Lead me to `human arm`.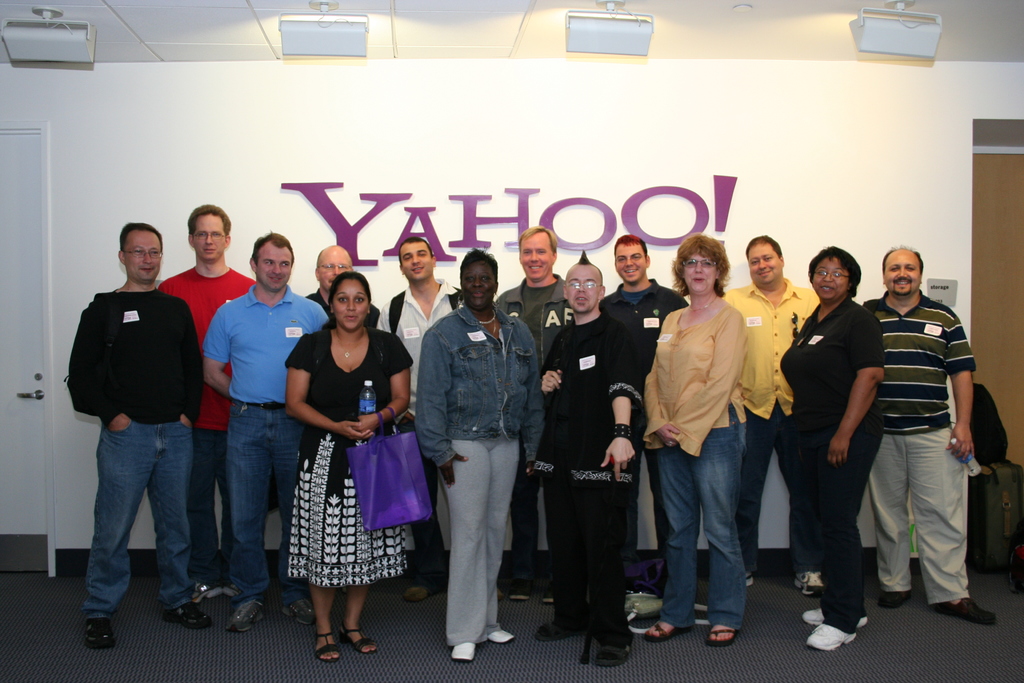
Lead to [666, 306, 742, 449].
